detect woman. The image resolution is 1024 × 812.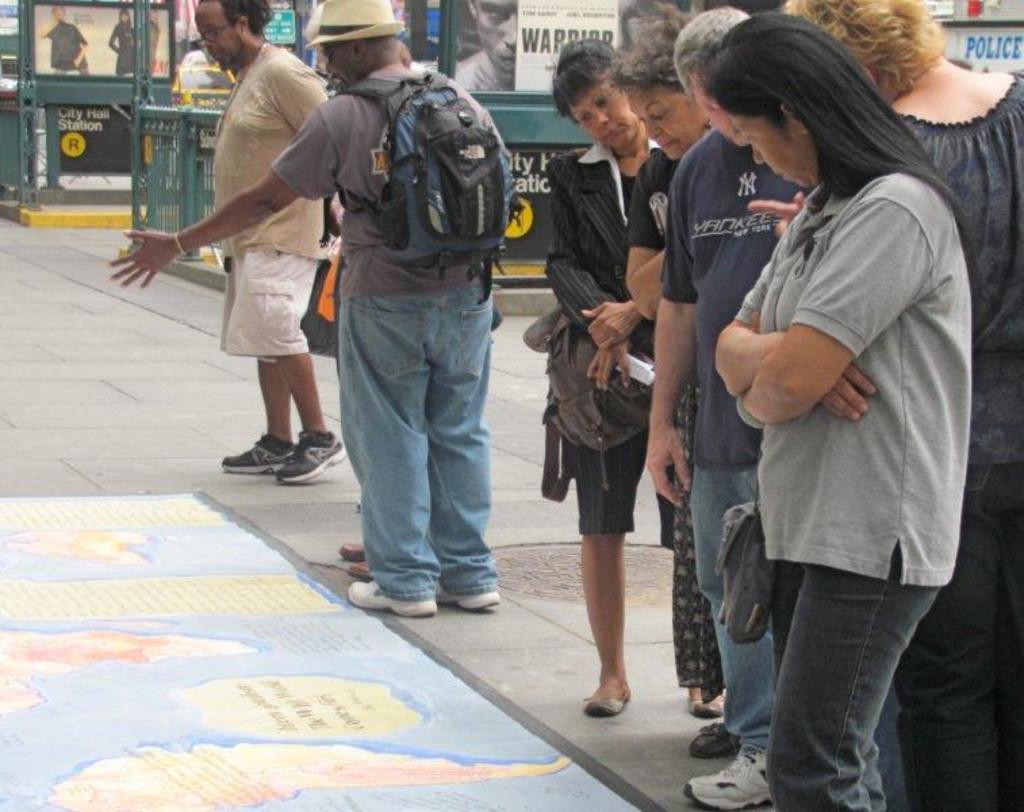
<bbox>605, 19, 740, 761</bbox>.
